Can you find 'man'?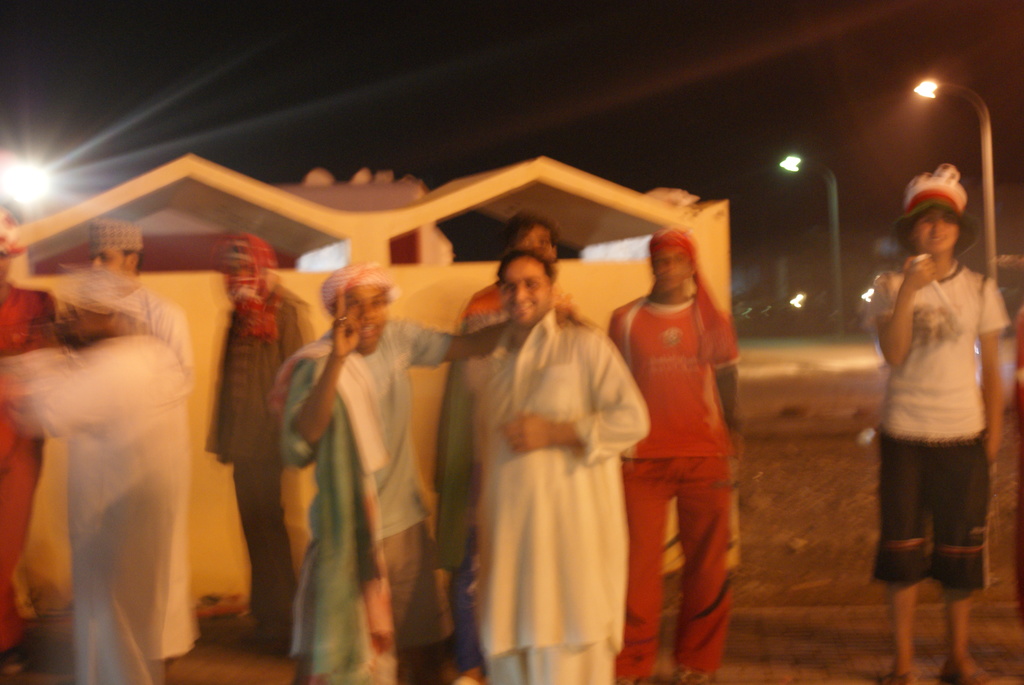
Yes, bounding box: locate(90, 217, 149, 280).
